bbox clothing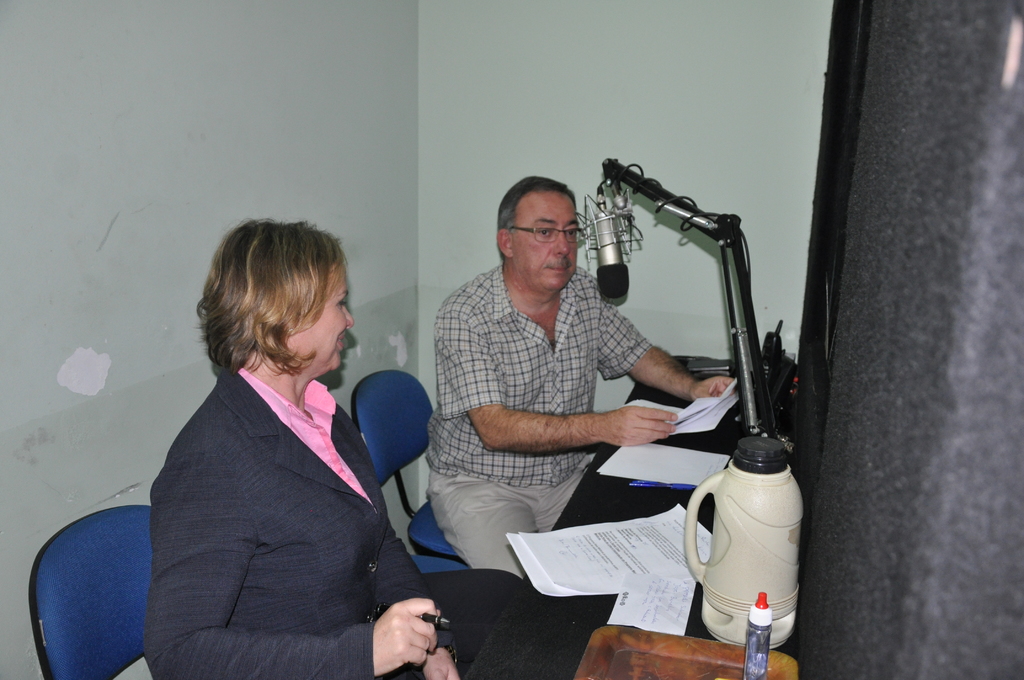
<bbox>417, 255, 675, 620</bbox>
